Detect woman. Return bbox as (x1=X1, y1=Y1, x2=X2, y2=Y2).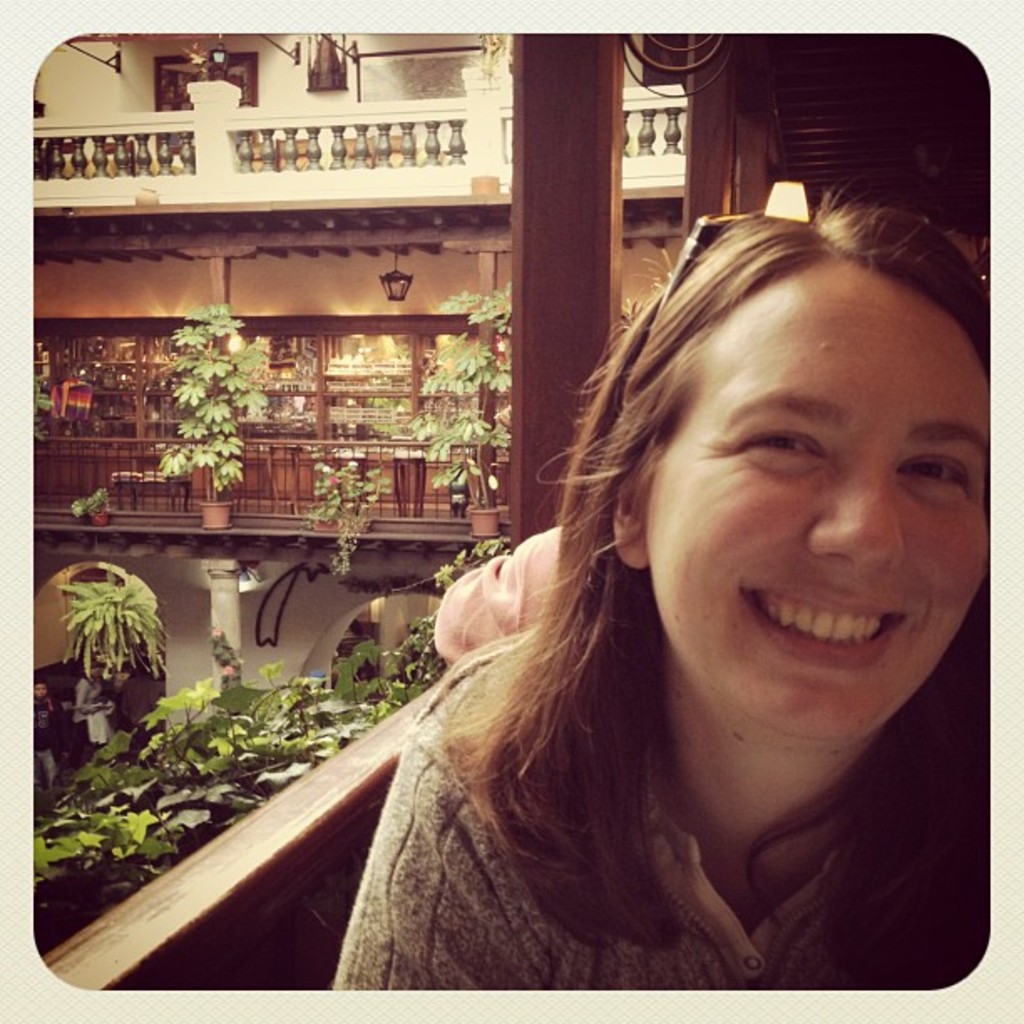
(x1=223, y1=171, x2=979, y2=989).
